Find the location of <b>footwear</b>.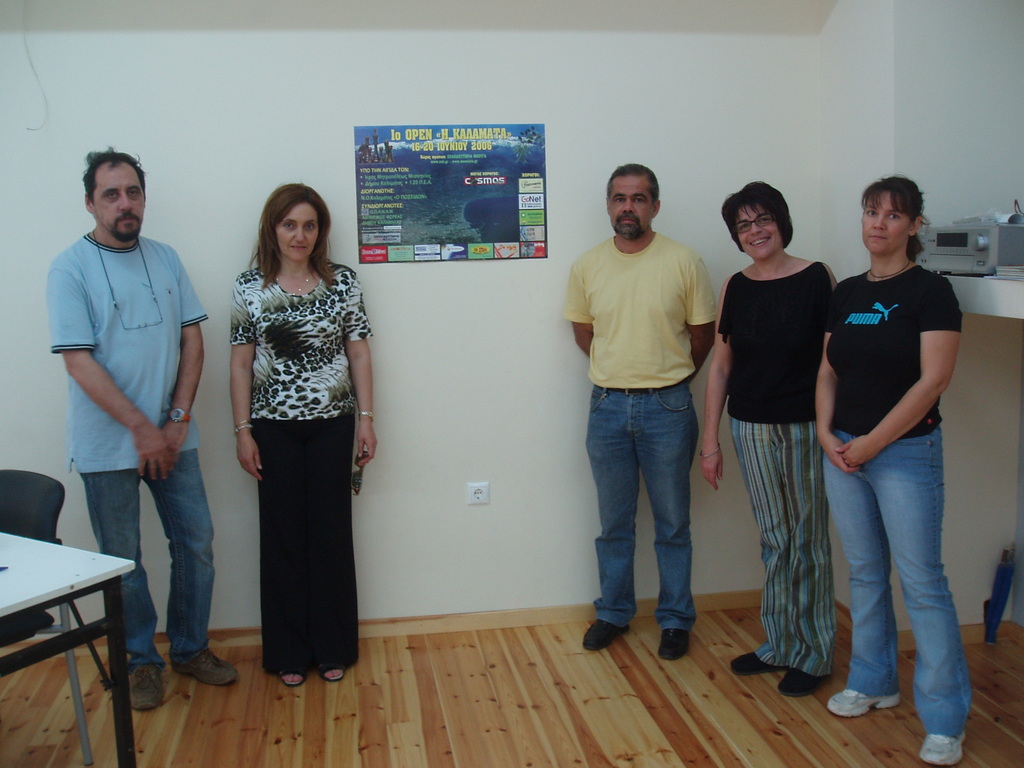
Location: (x1=657, y1=630, x2=688, y2=659).
